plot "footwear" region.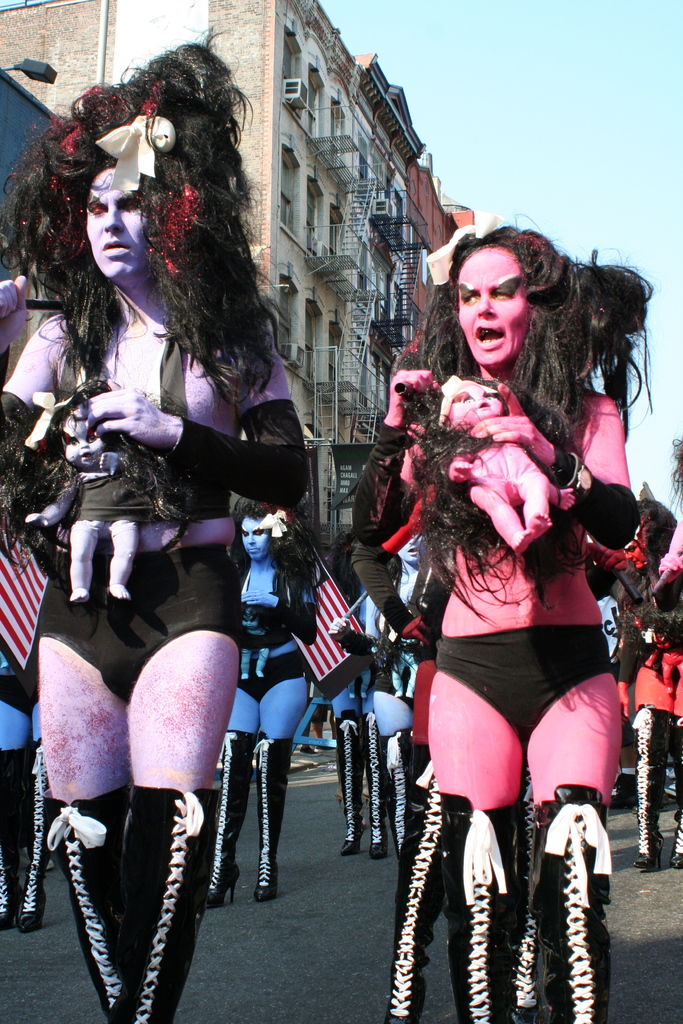
Plotted at (left=510, top=753, right=547, bottom=1020).
